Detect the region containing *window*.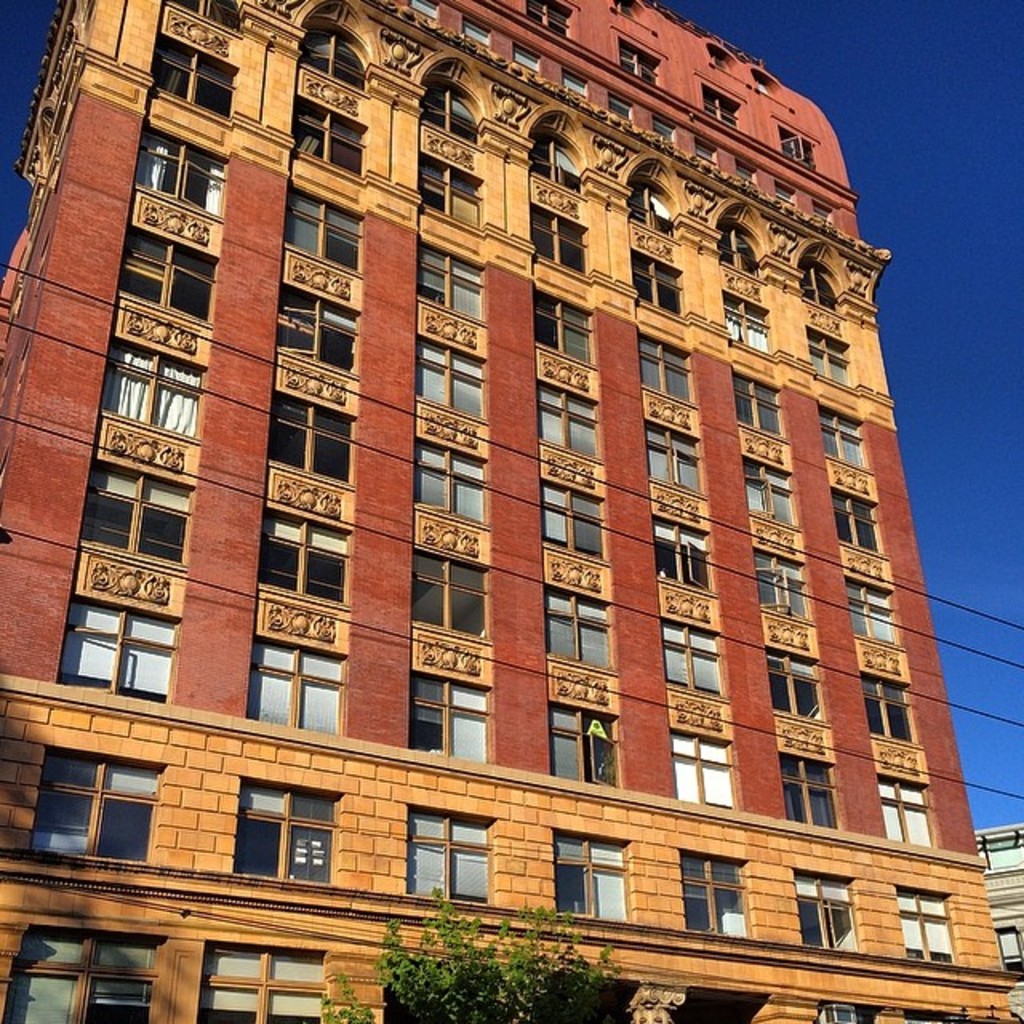
detection(640, 338, 693, 397).
